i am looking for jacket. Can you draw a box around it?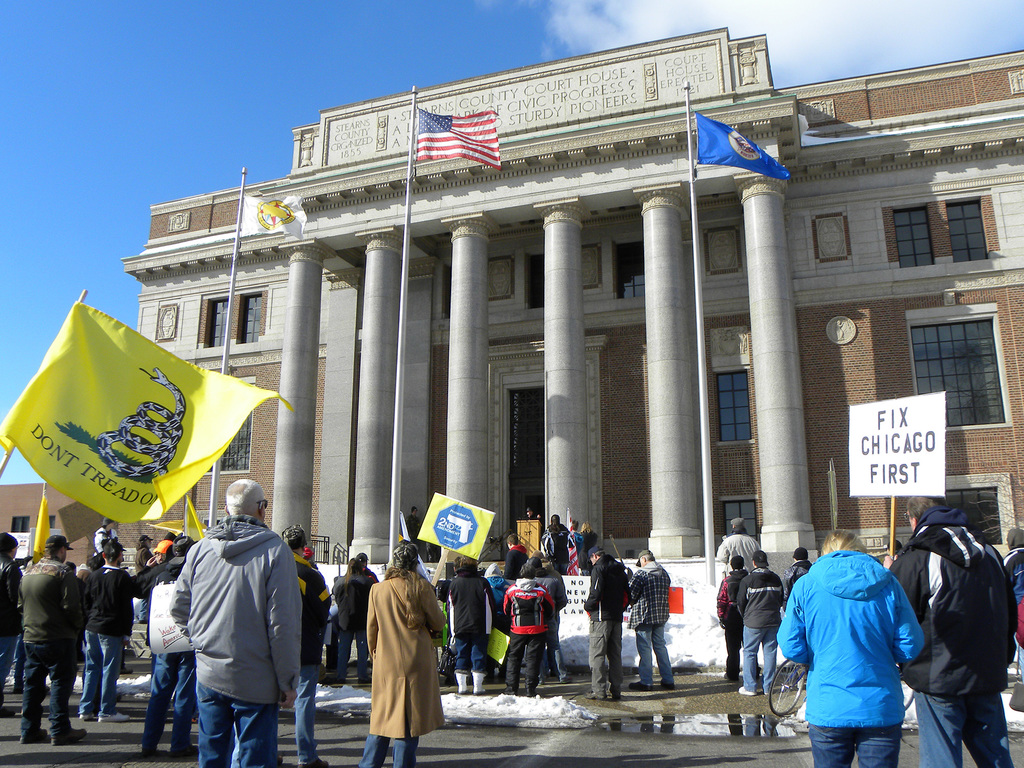
Sure, the bounding box is (left=581, top=552, right=630, bottom=626).
